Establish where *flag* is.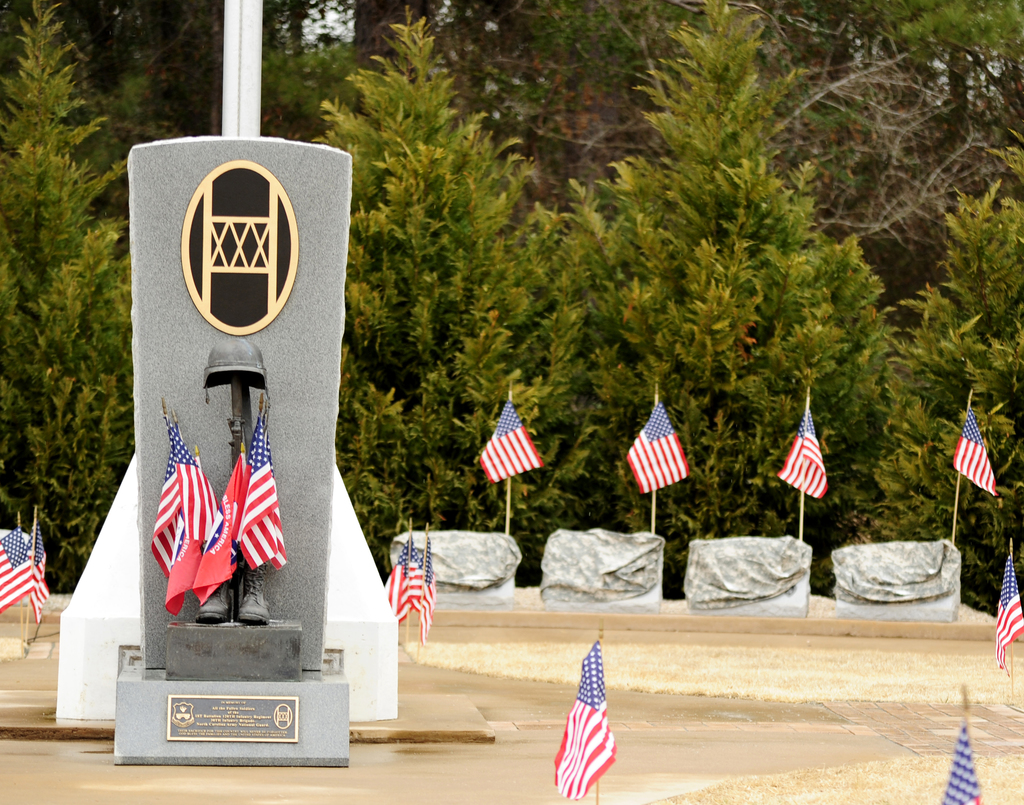
Established at 150 441 181 574.
